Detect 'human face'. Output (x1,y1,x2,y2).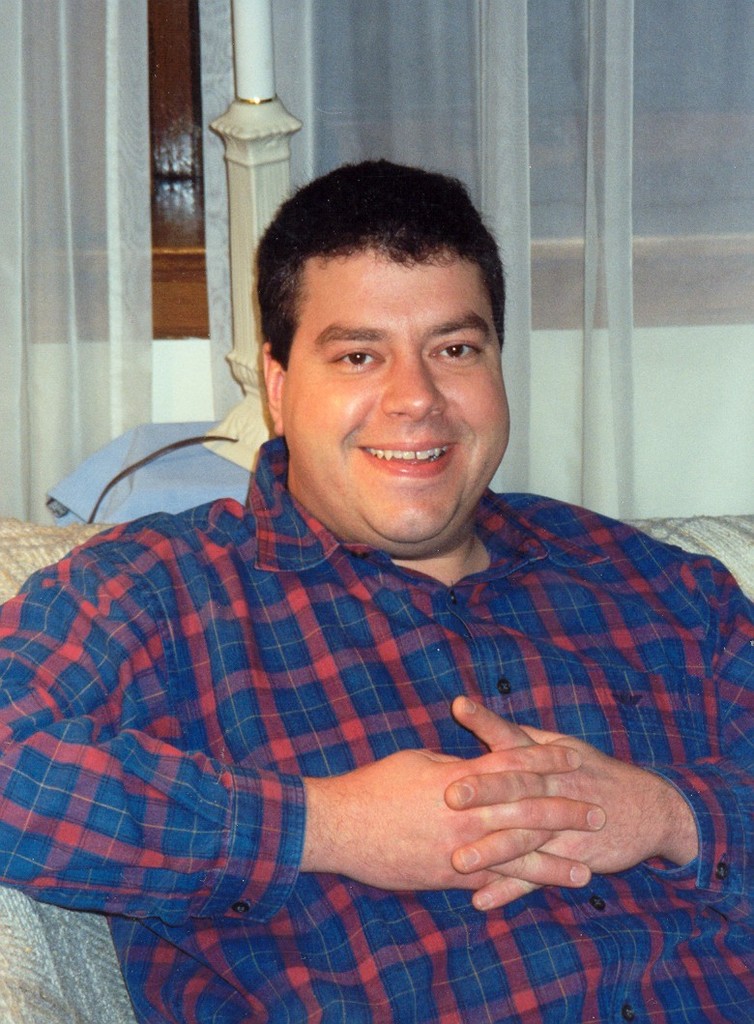
(284,249,512,551).
